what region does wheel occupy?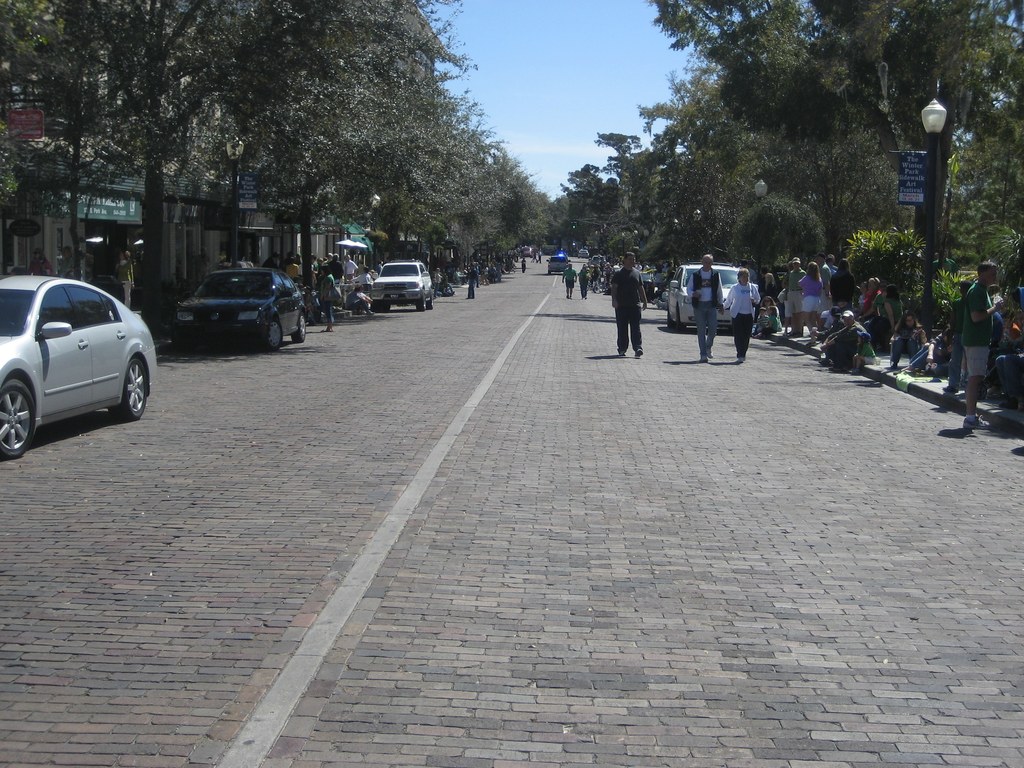
291, 309, 307, 342.
